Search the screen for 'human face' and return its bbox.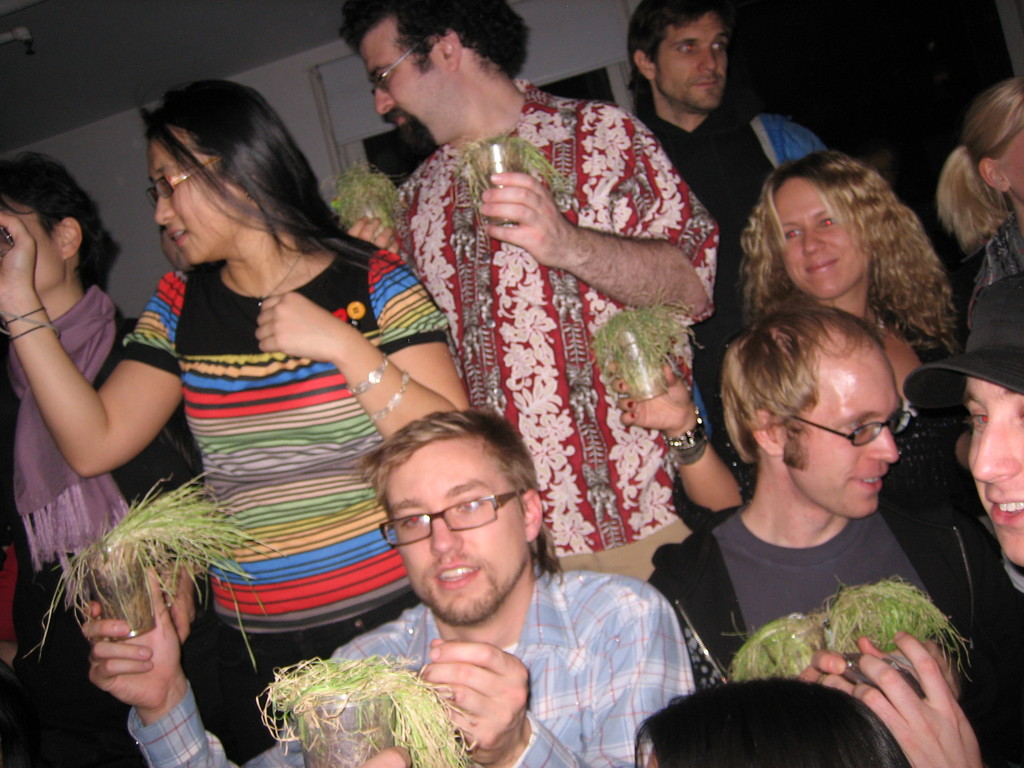
Found: [x1=149, y1=136, x2=244, y2=267].
